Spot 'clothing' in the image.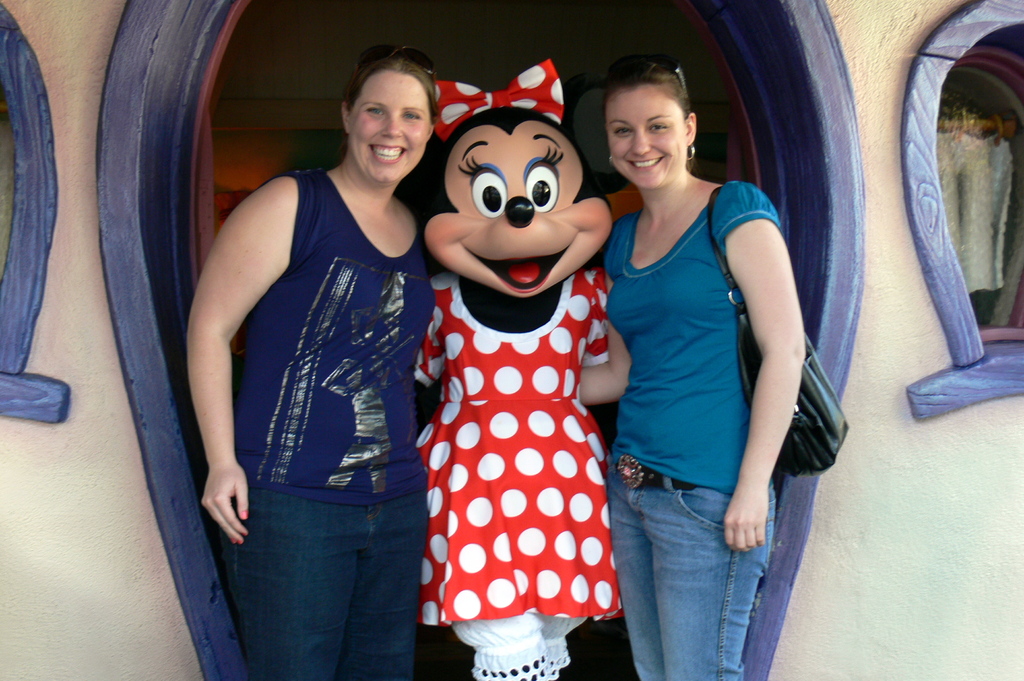
'clothing' found at (223, 163, 440, 680).
